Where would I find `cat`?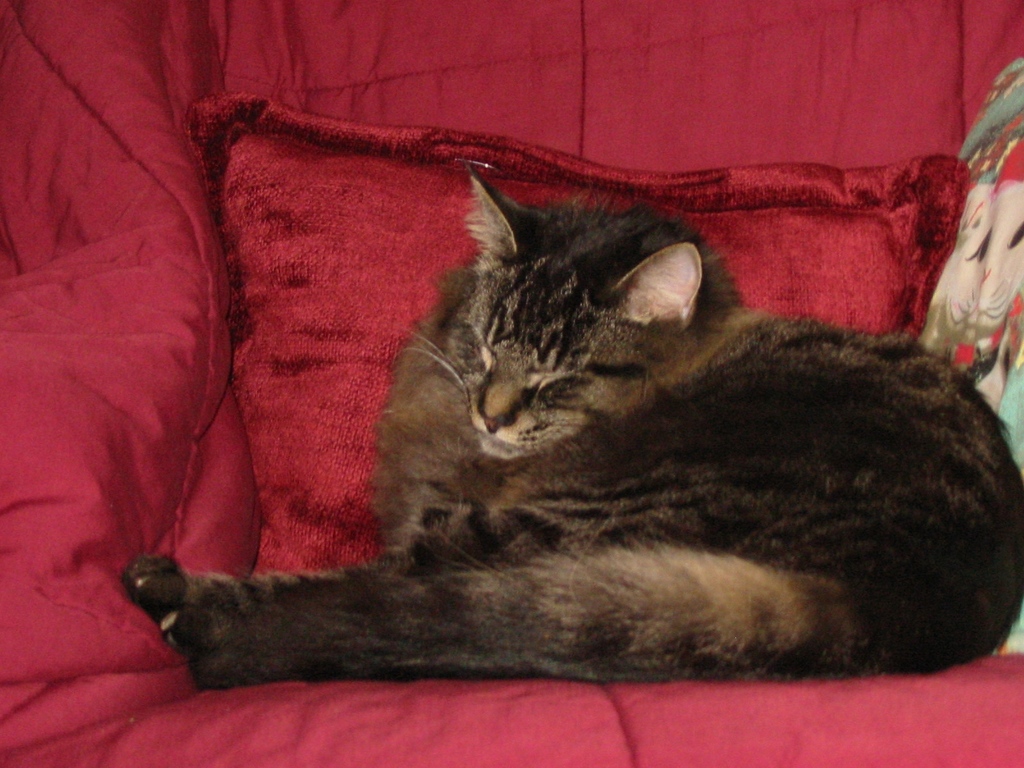
At l=123, t=164, r=1023, b=697.
